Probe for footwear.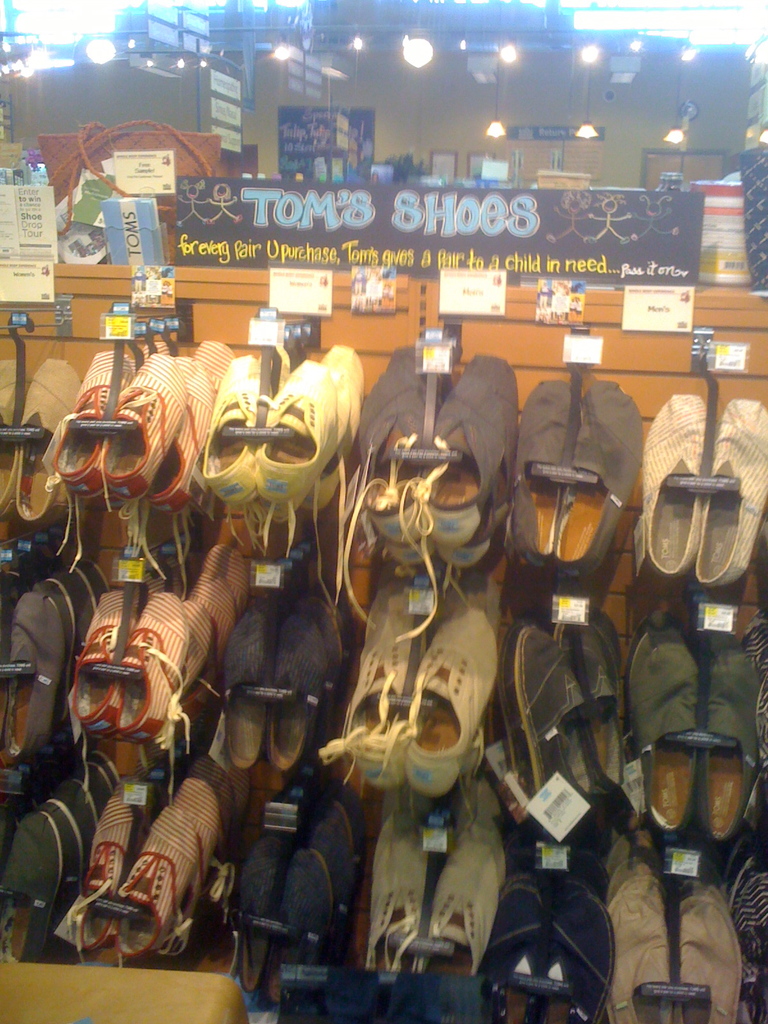
Probe result: <bbox>337, 582, 496, 788</bbox>.
